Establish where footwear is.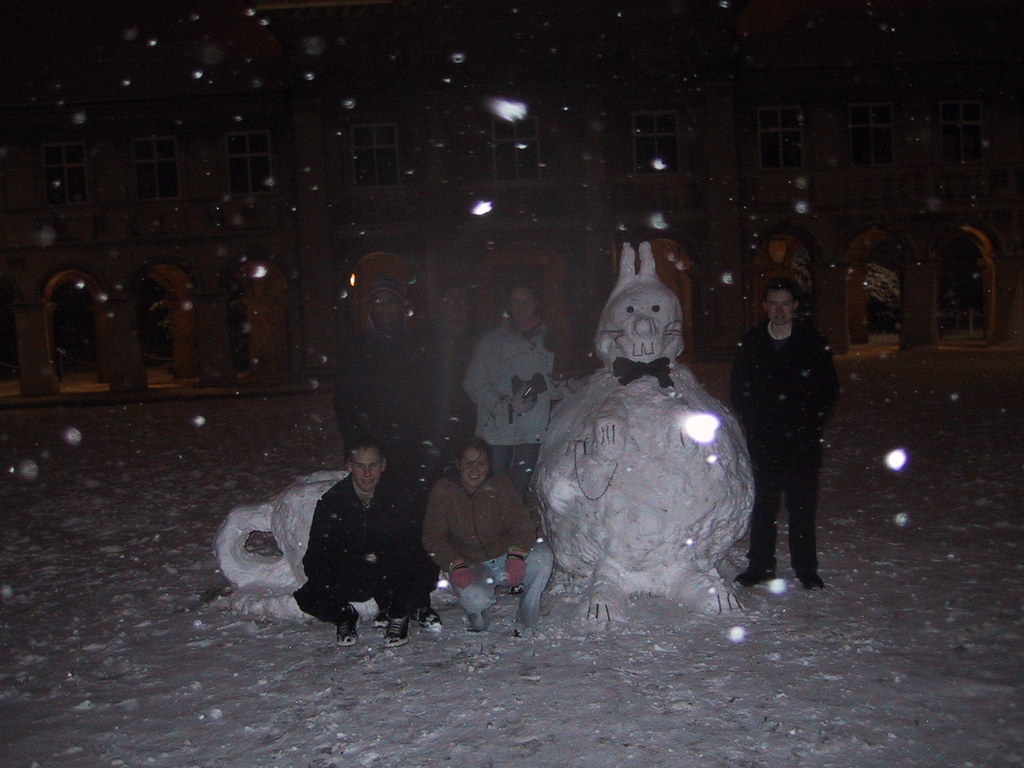
Established at {"left": 796, "top": 571, "right": 825, "bottom": 589}.
